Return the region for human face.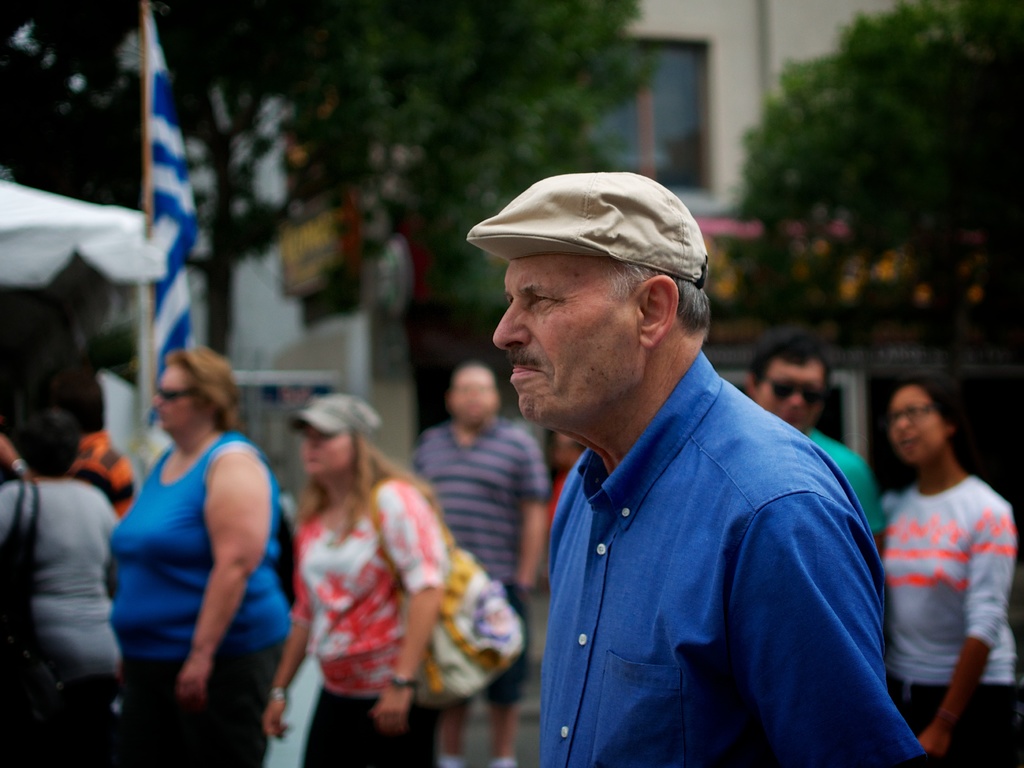
locate(447, 367, 492, 430).
